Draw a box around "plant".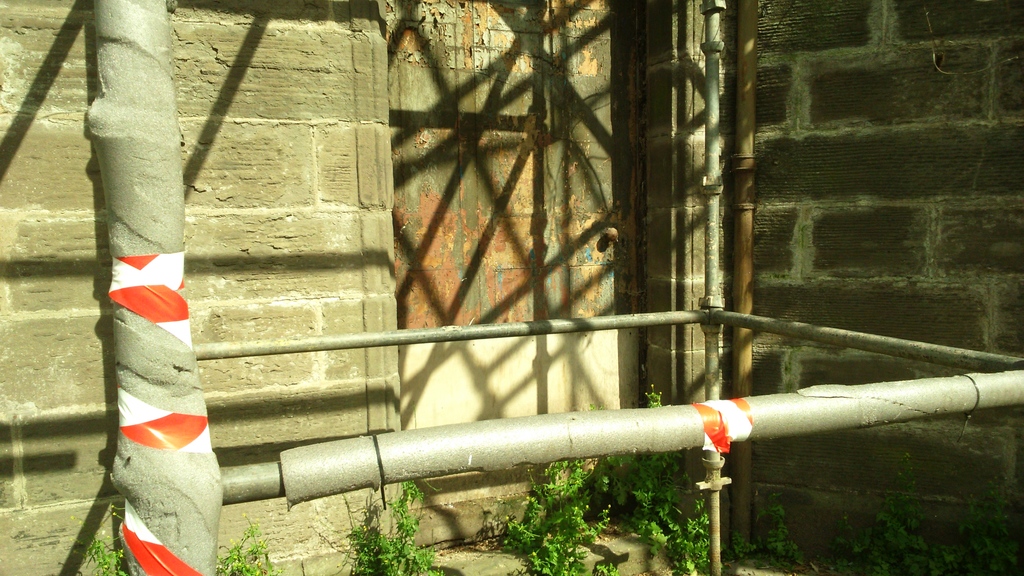
select_region(334, 472, 464, 575).
